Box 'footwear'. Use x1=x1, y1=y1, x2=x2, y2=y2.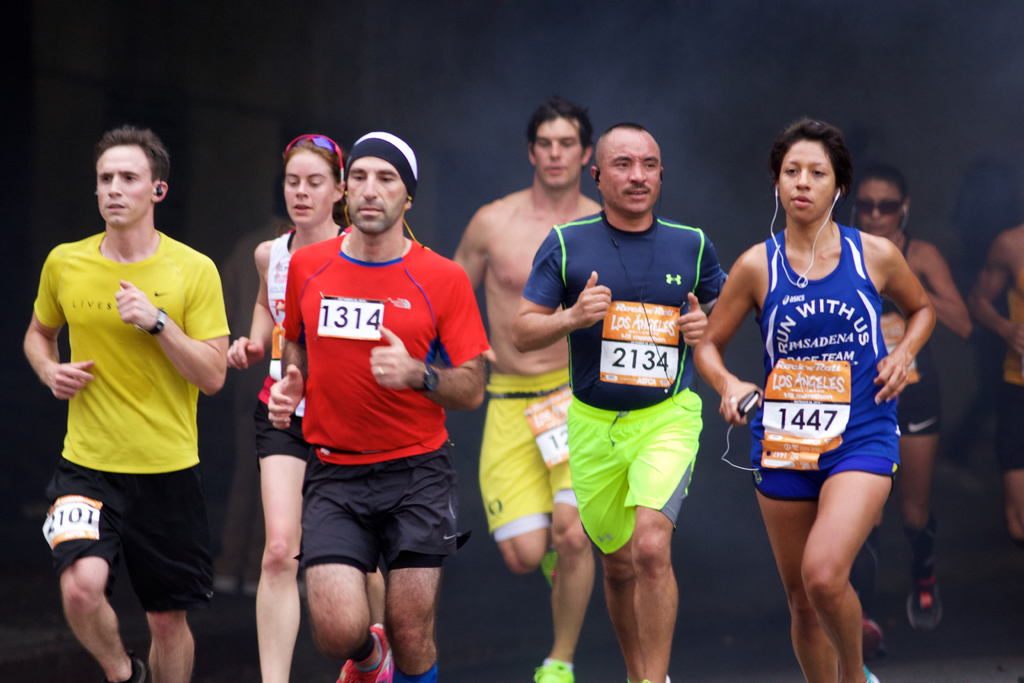
x1=122, y1=654, x2=147, y2=682.
